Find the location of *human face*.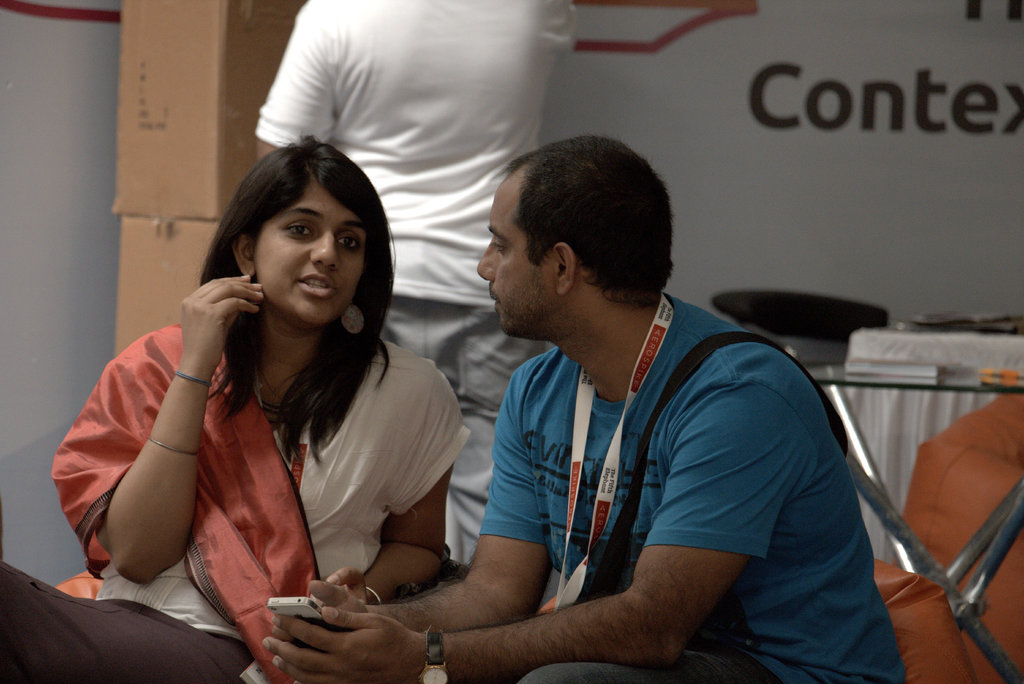
Location: x1=259, y1=183, x2=368, y2=330.
